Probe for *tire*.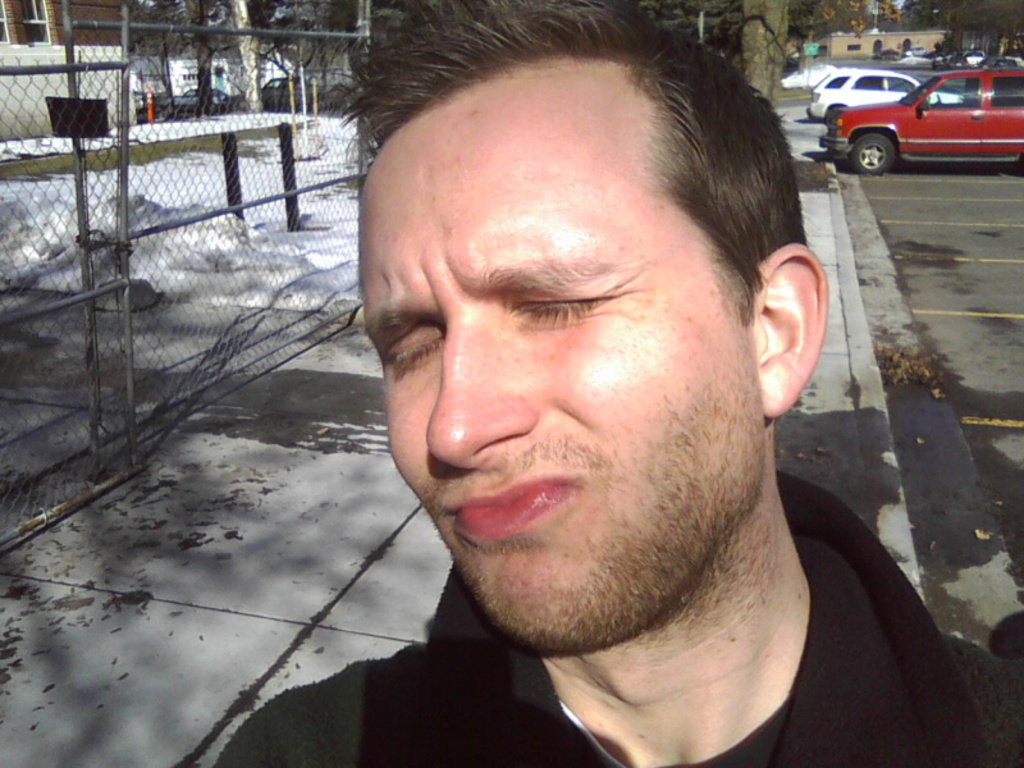
Probe result: detection(854, 134, 892, 173).
